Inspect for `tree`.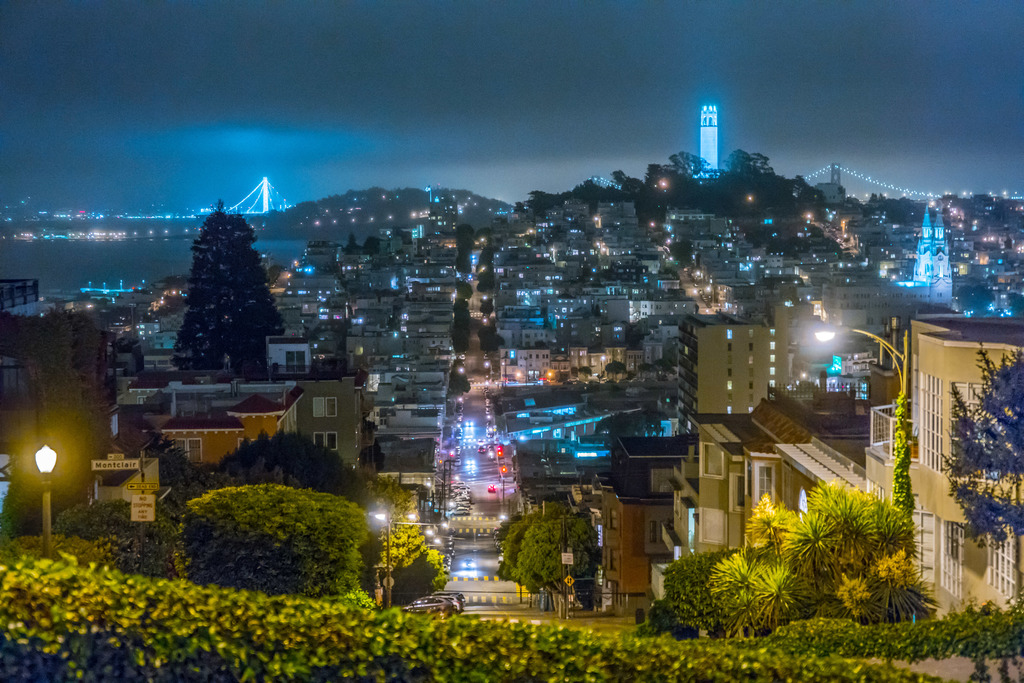
Inspection: <bbox>170, 482, 376, 621</bbox>.
